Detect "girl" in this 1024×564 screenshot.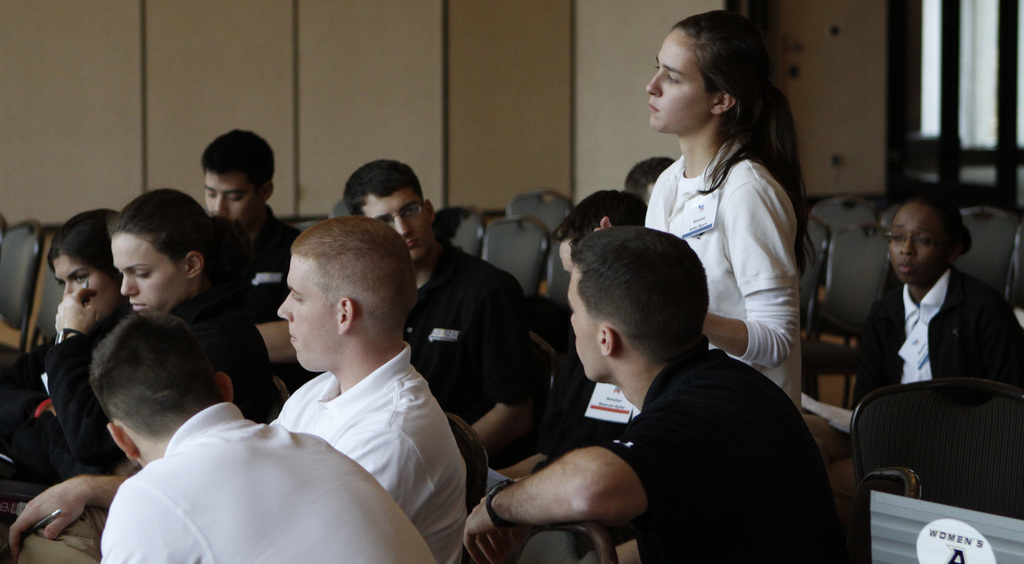
Detection: 0,202,127,502.
